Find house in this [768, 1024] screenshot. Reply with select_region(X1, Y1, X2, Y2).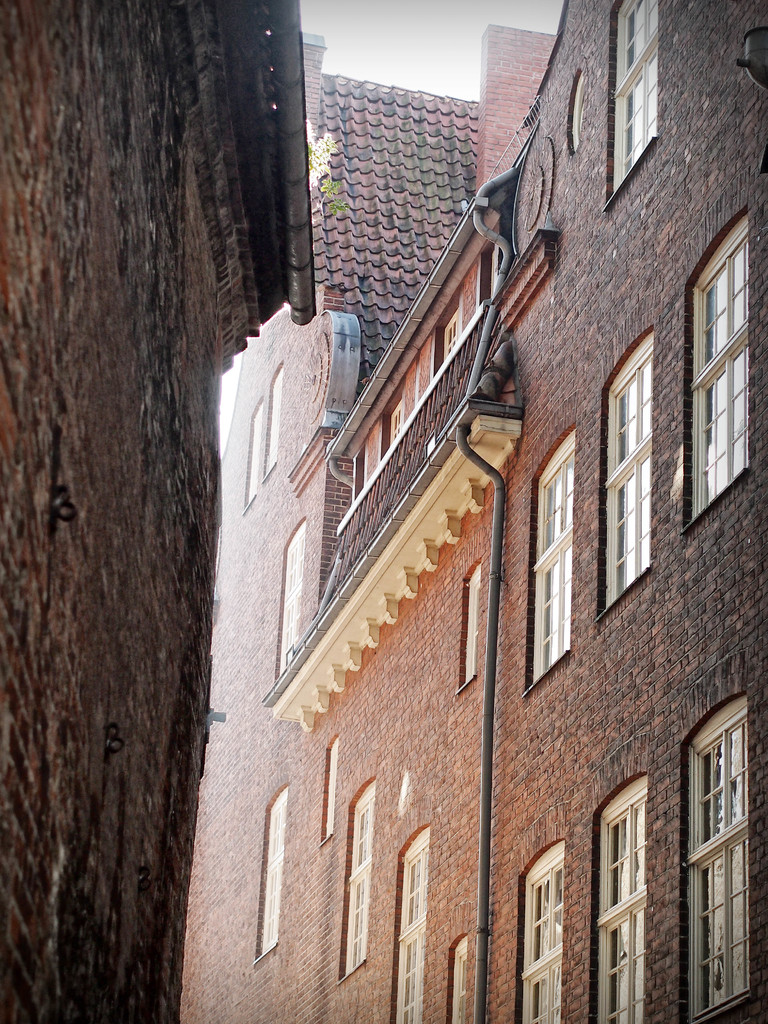
select_region(168, 0, 767, 1016).
